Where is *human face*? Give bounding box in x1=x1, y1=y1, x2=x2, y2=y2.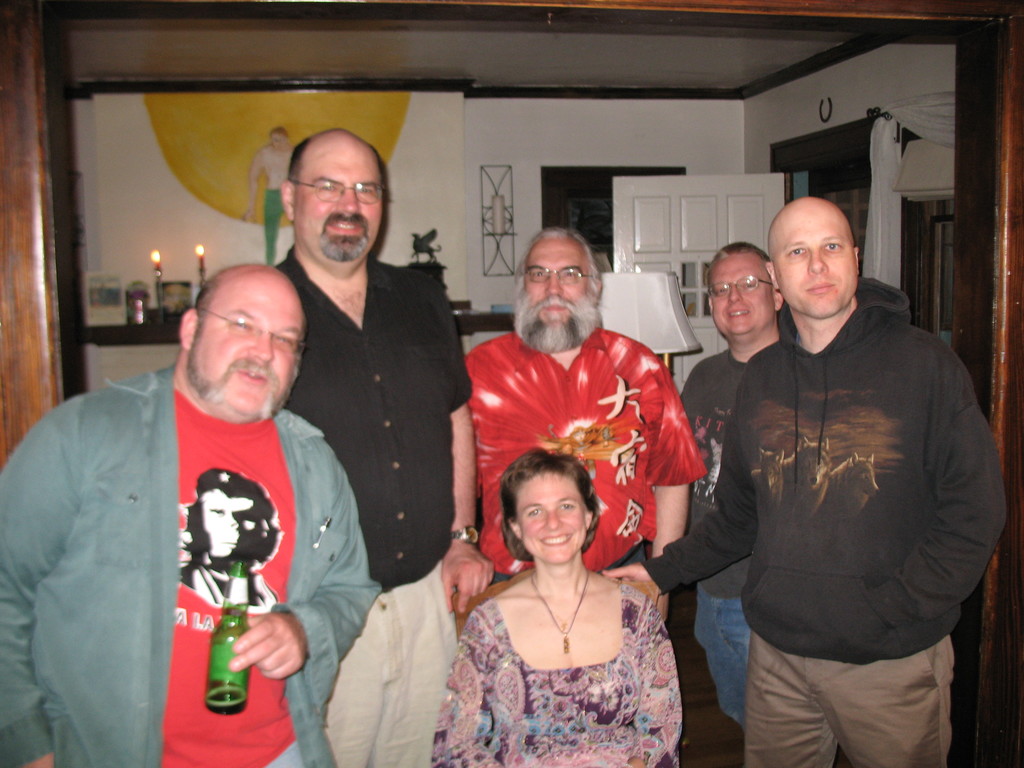
x1=188, y1=282, x2=300, y2=417.
